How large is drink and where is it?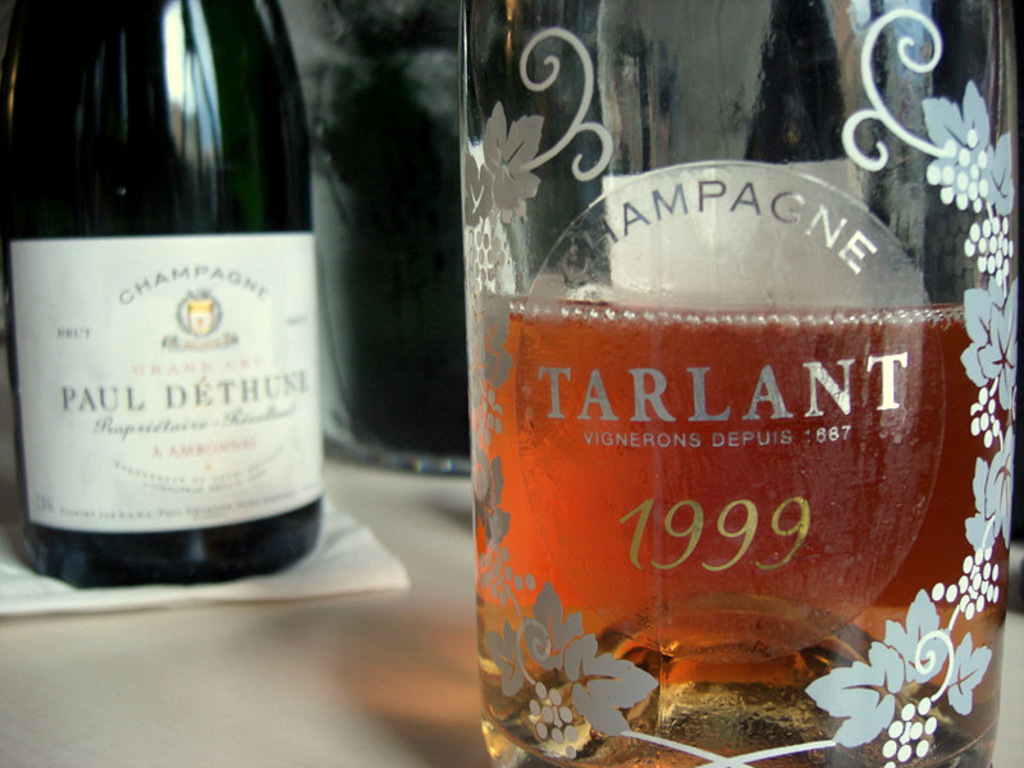
Bounding box: x1=468, y1=291, x2=1010, y2=767.
